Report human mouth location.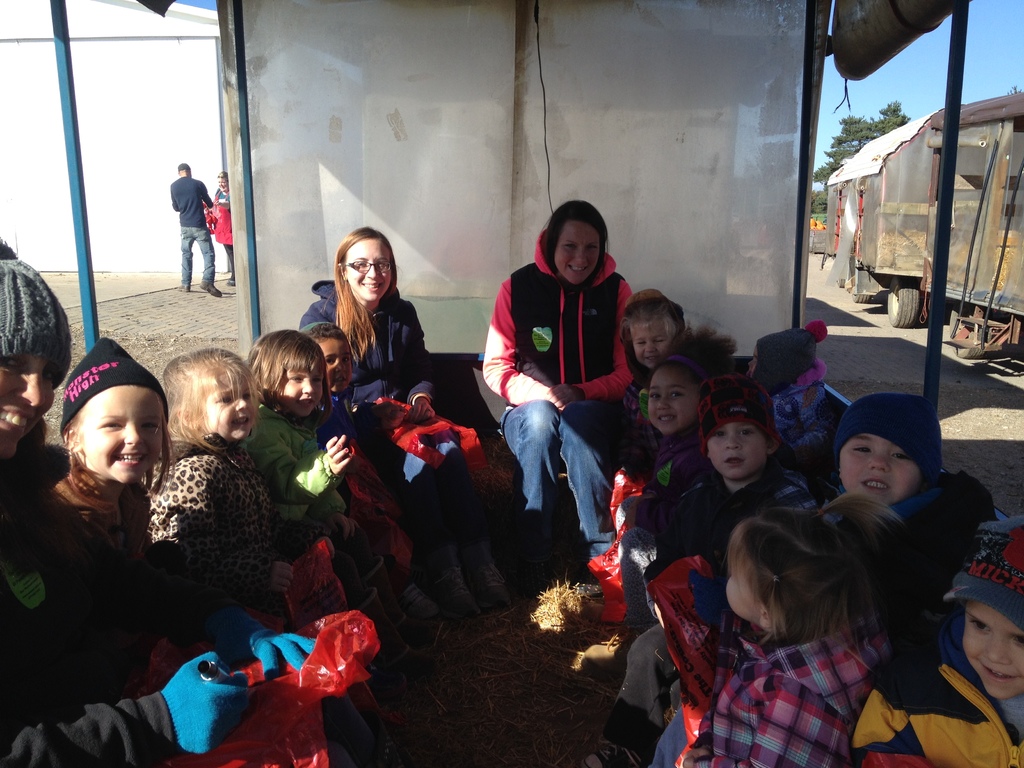
Report: 571 267 584 274.
